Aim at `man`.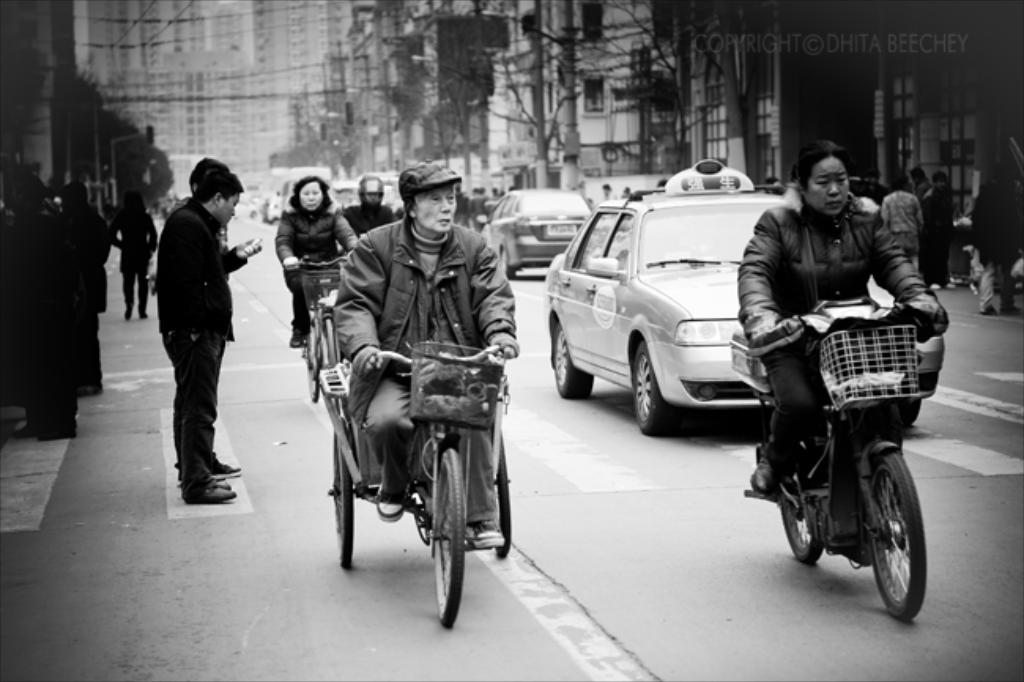
Aimed at (340,159,523,523).
